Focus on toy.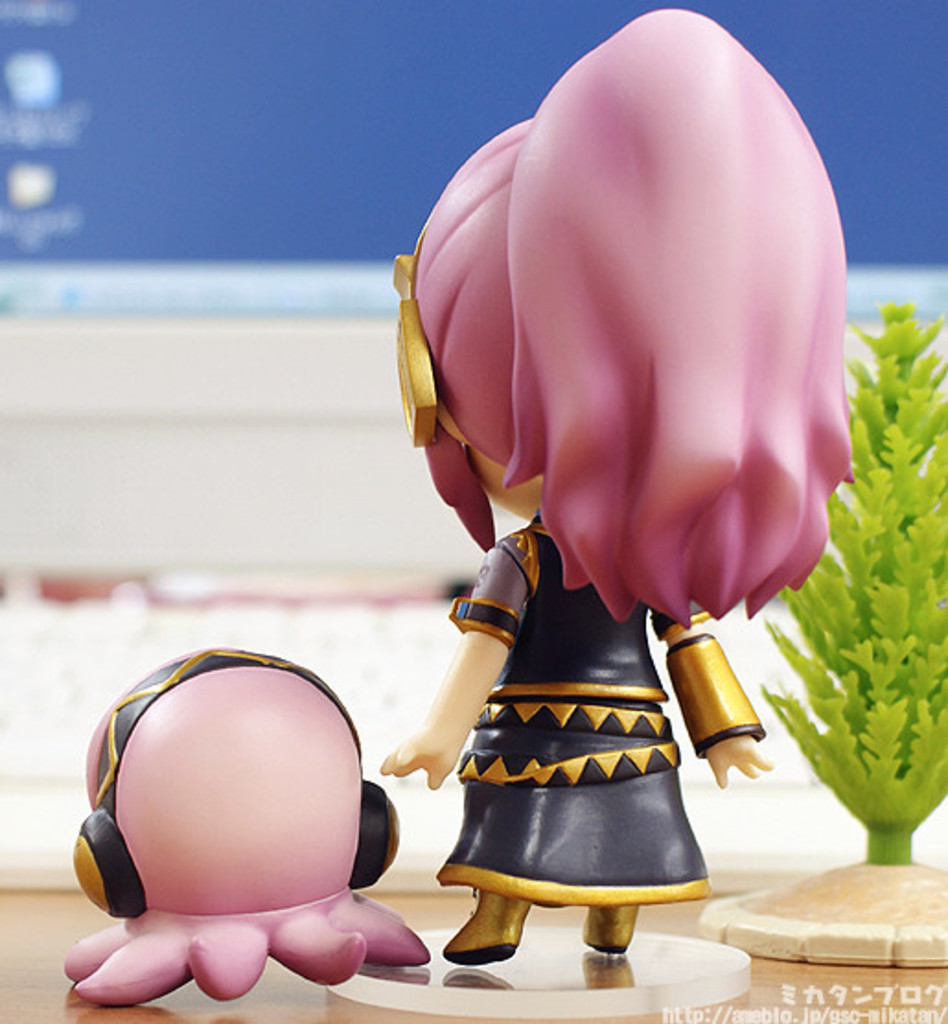
Focused at x1=377, y1=2, x2=865, y2=965.
